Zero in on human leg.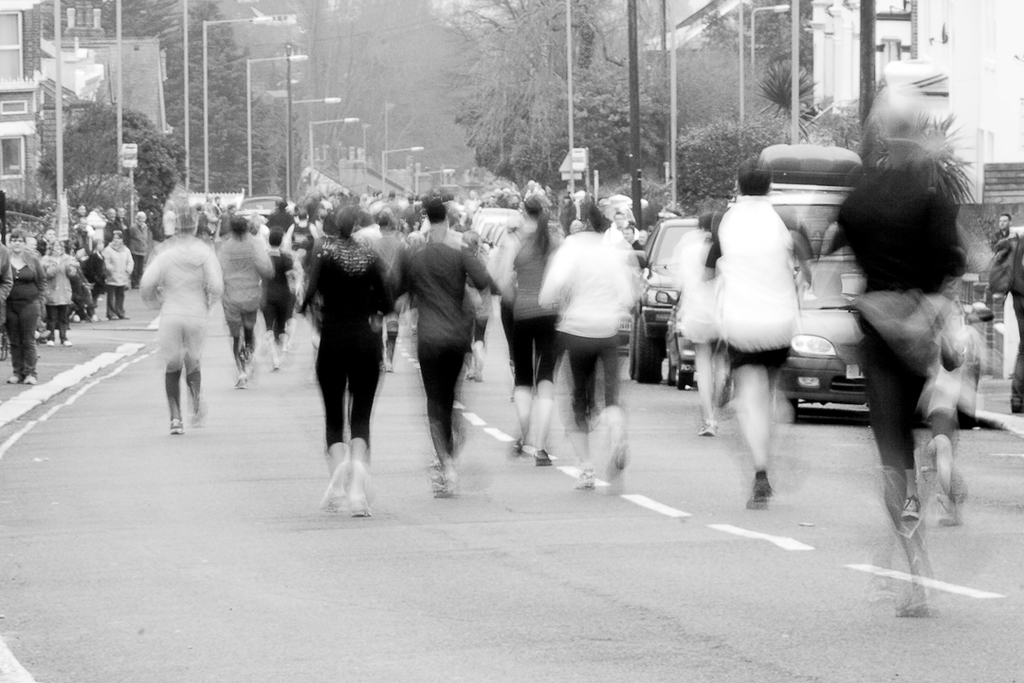
Zeroed in: [x1=886, y1=350, x2=918, y2=616].
